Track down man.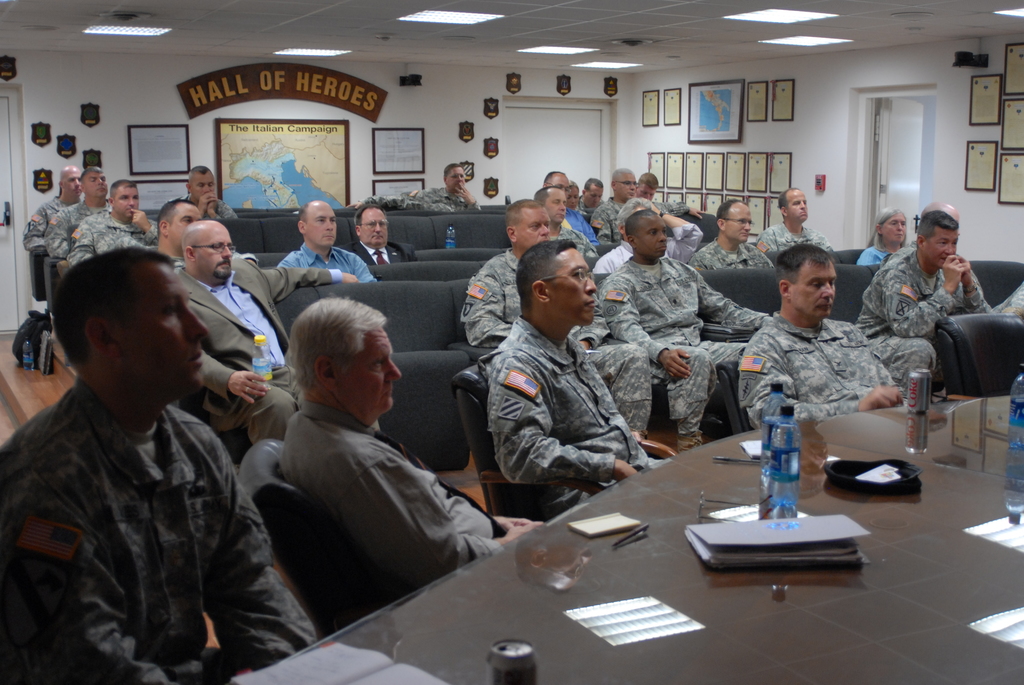
Tracked to 342 192 406 280.
